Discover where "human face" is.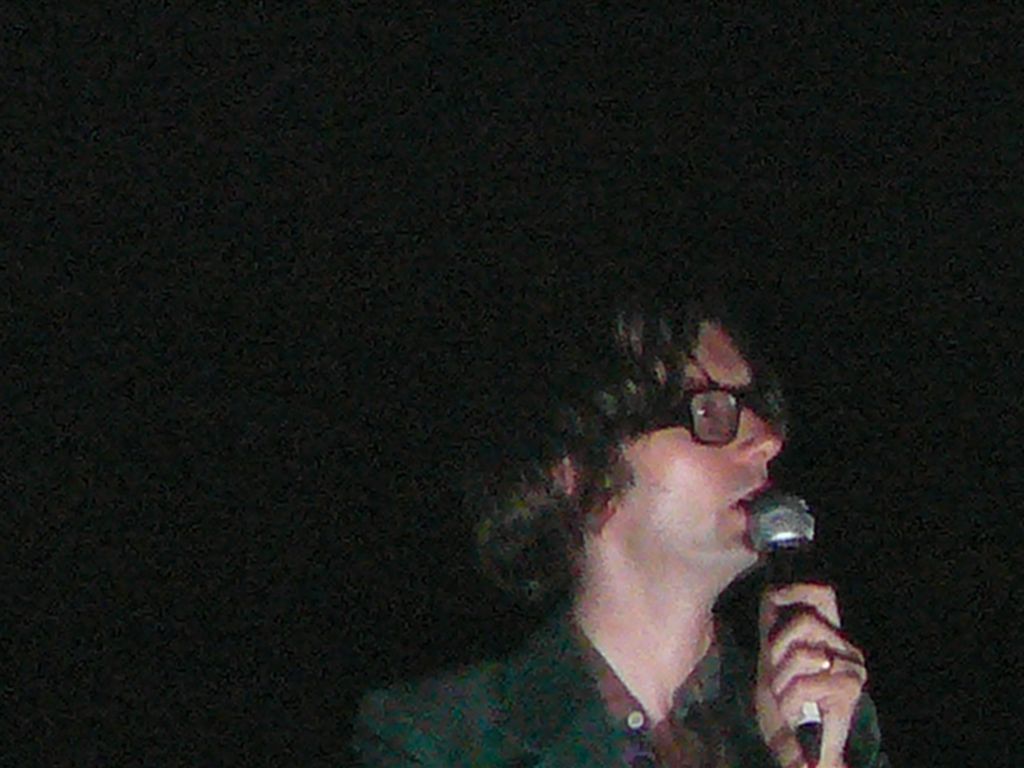
Discovered at x1=601, y1=318, x2=779, y2=578.
